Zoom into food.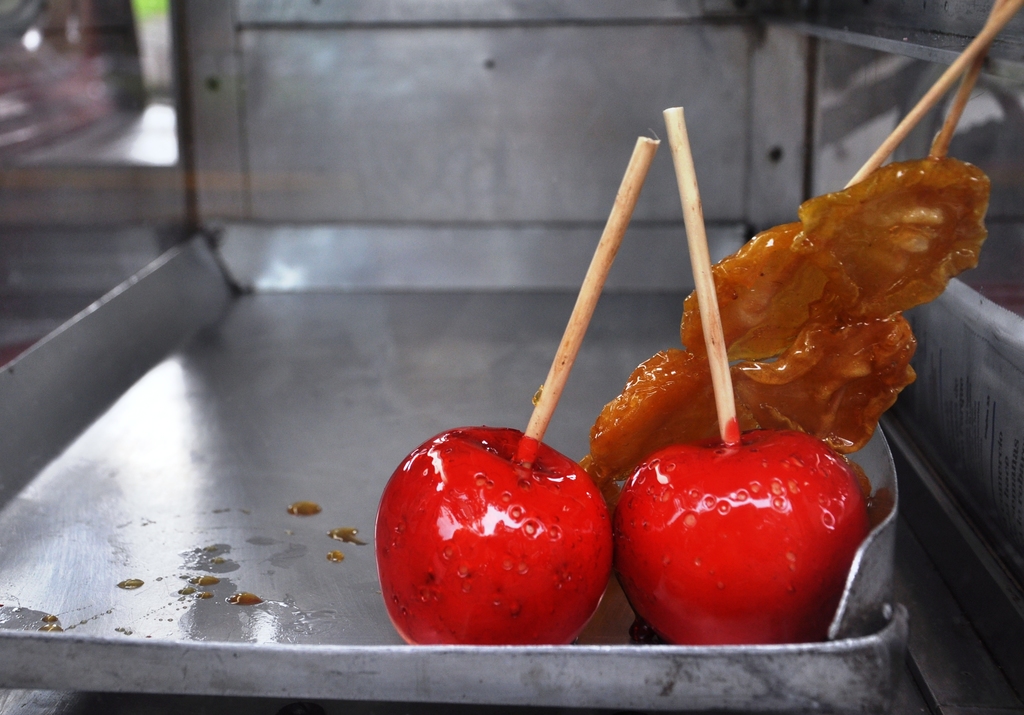
Zoom target: crop(580, 161, 998, 494).
